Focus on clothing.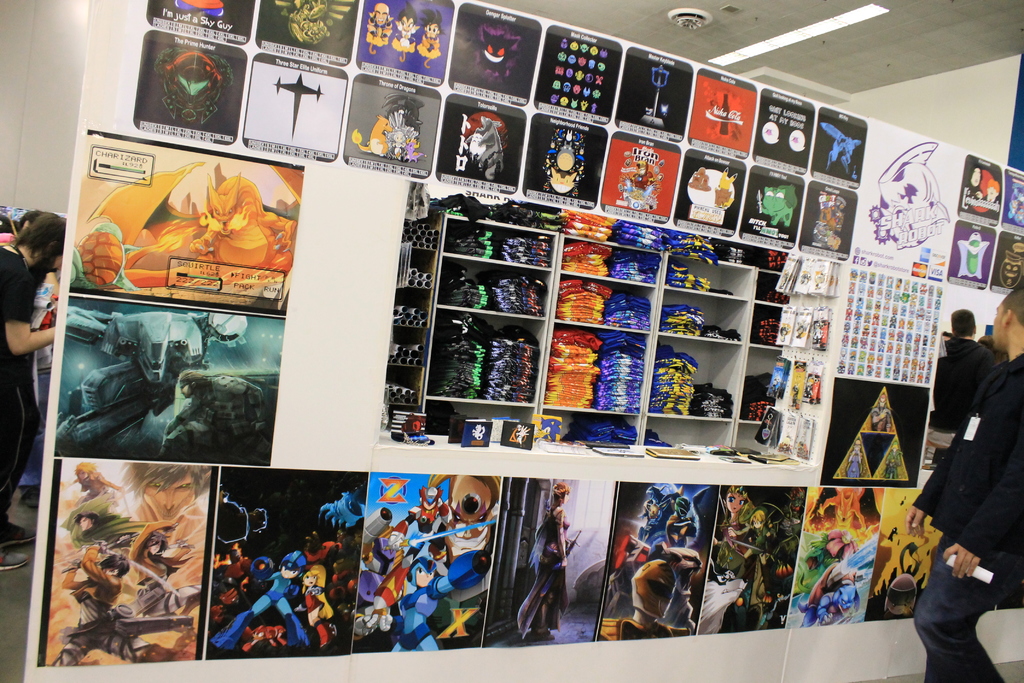
Focused at x1=914, y1=360, x2=1023, y2=572.
